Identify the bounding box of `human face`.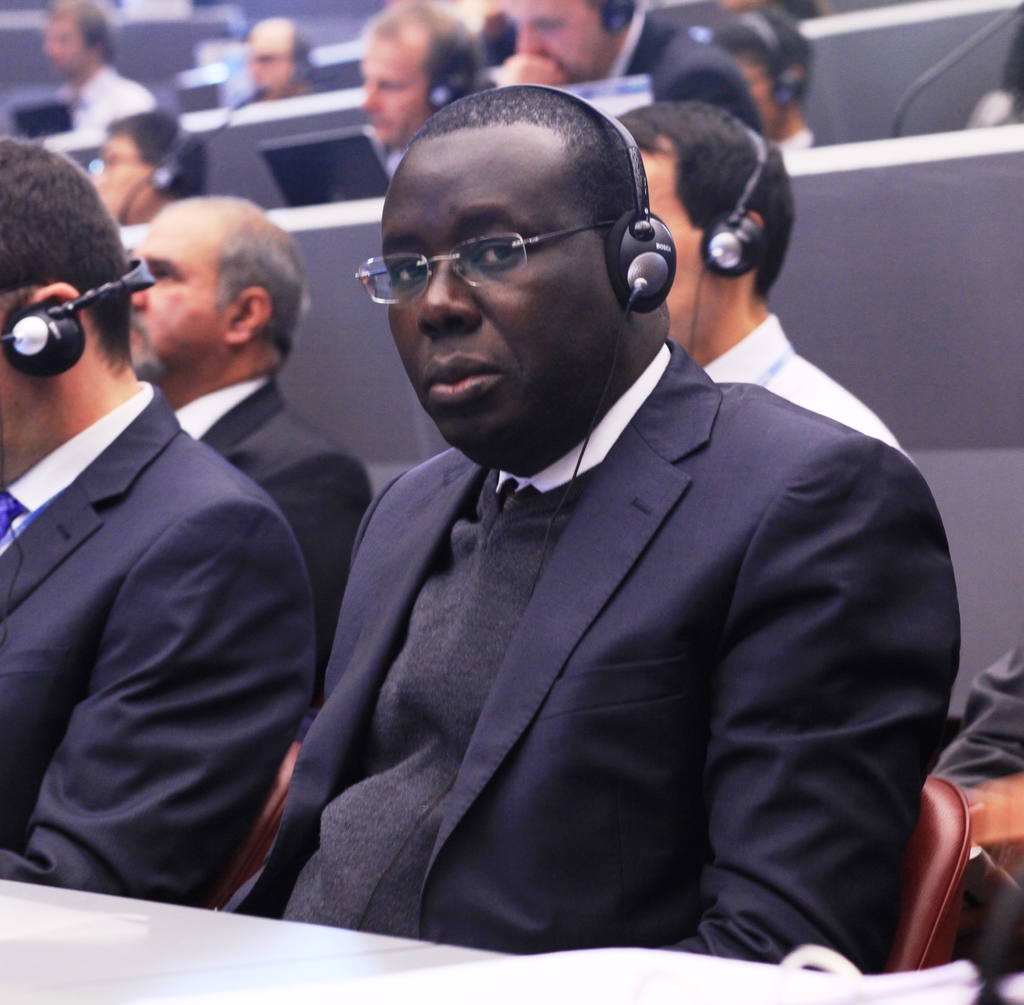
x1=126, y1=217, x2=219, y2=383.
